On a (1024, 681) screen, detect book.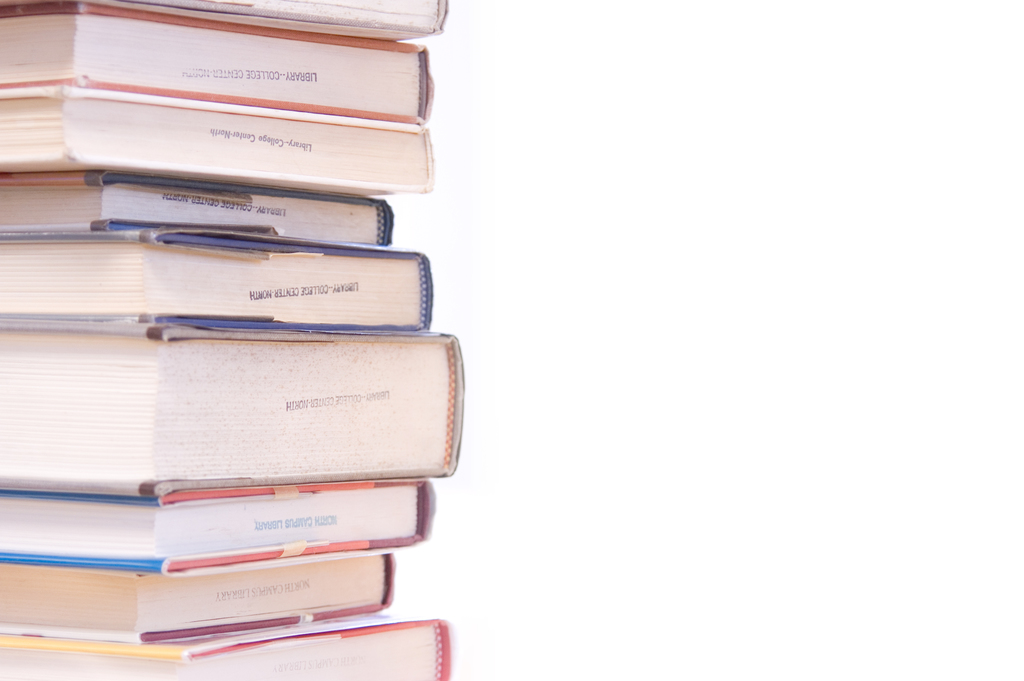
0, 78, 435, 195.
